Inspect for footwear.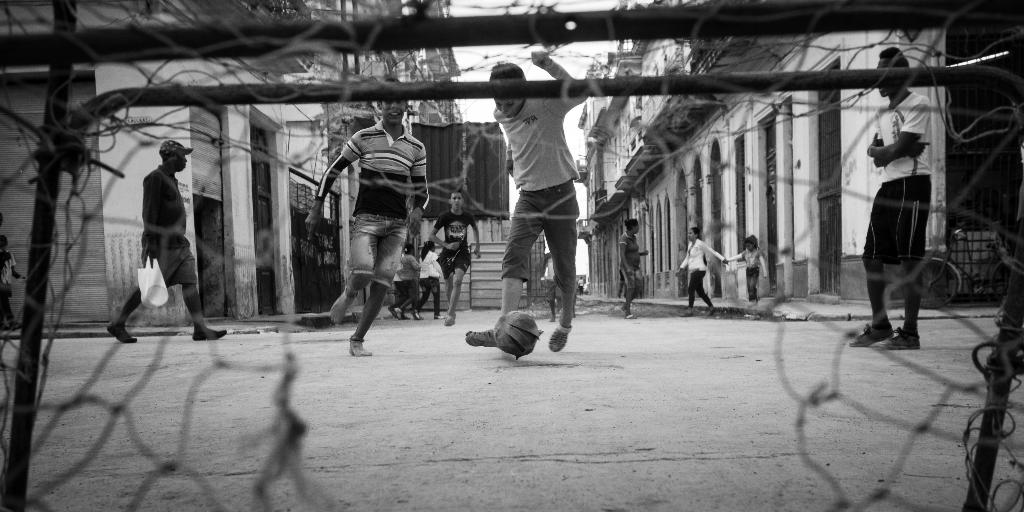
Inspection: pyautogui.locateOnScreen(547, 325, 570, 358).
